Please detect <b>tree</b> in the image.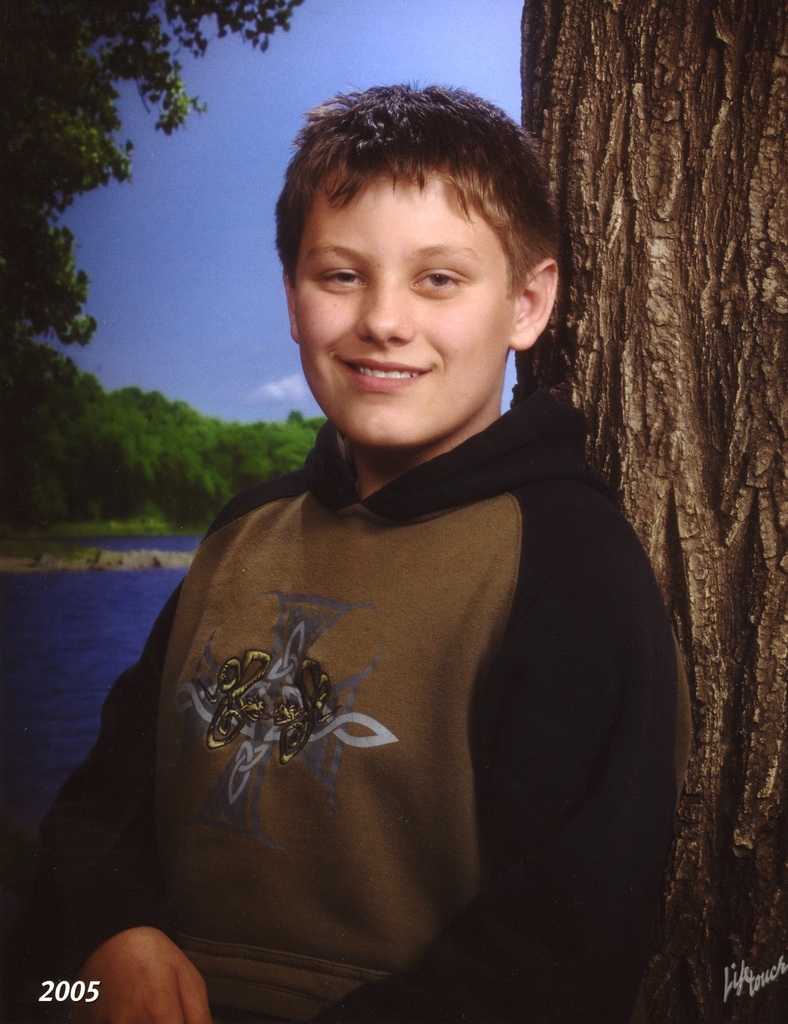
0/0/308/344.
